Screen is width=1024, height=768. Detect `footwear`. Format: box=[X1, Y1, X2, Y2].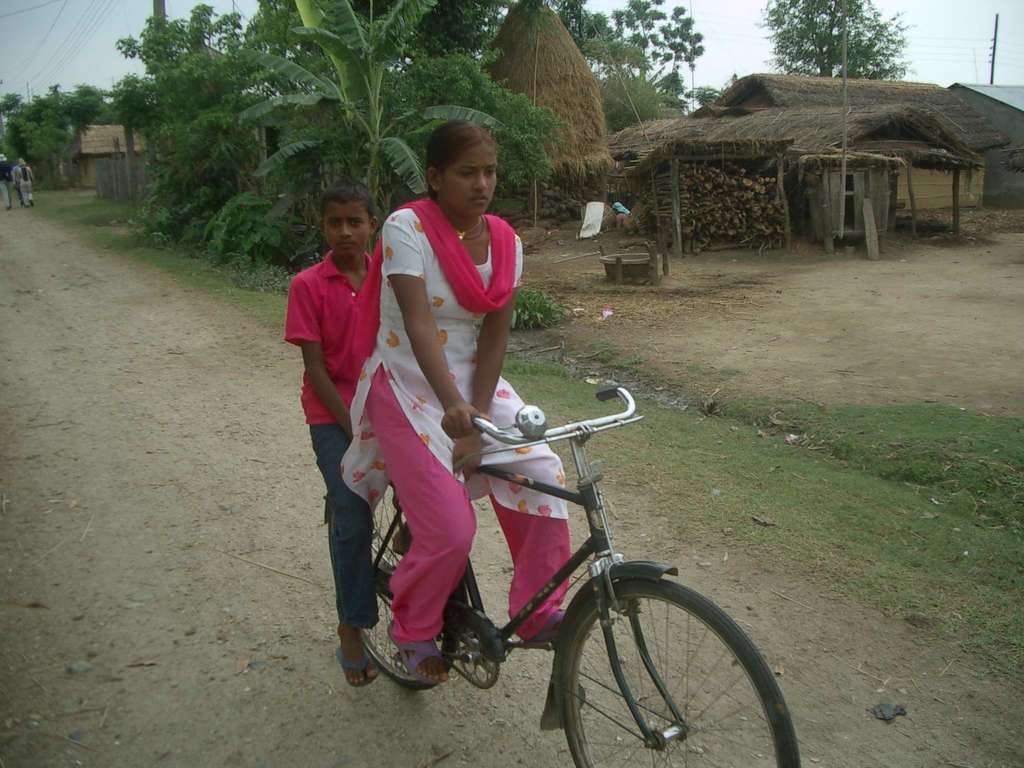
box=[387, 626, 449, 682].
